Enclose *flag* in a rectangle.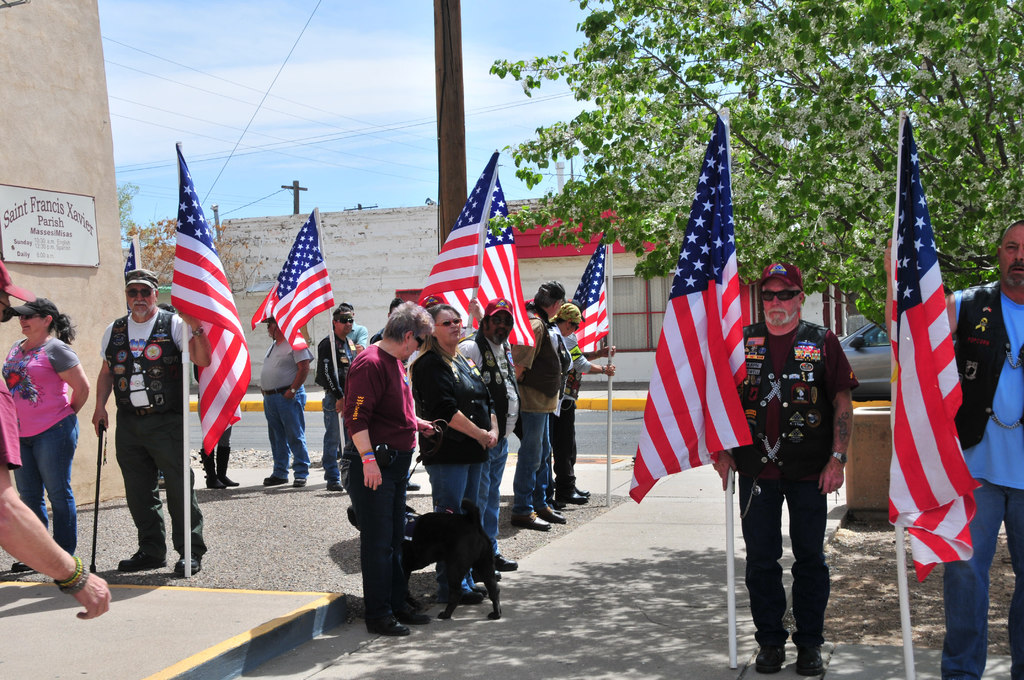
left=567, top=220, right=617, bottom=356.
